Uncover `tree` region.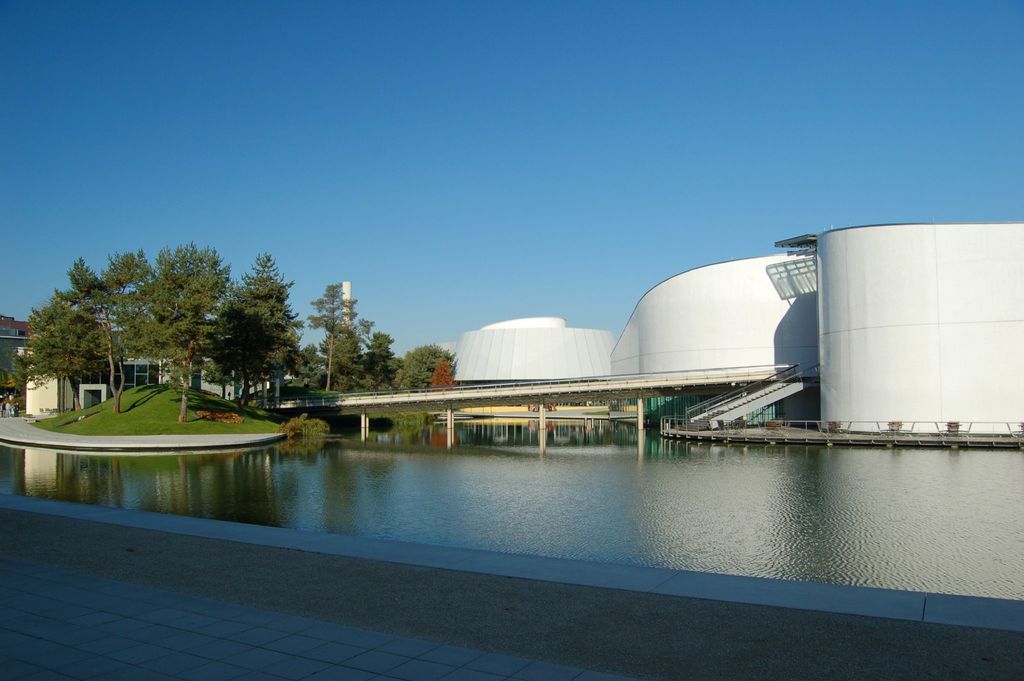
Uncovered: 13:291:107:410.
